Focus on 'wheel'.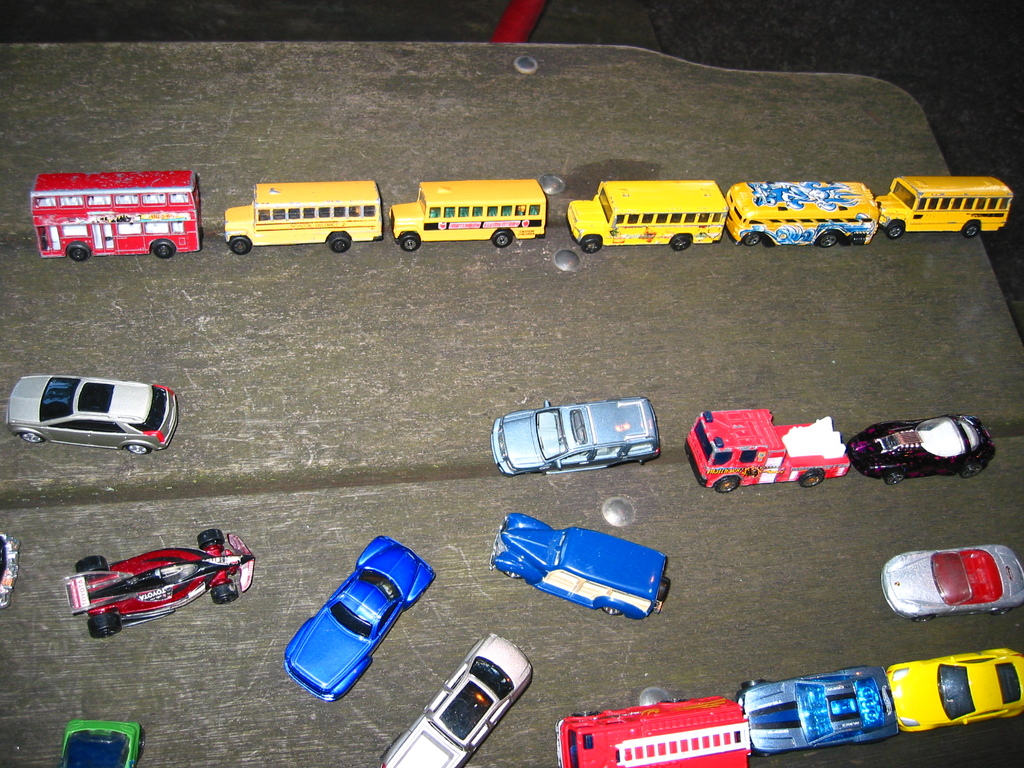
Focused at Rect(402, 234, 419, 255).
